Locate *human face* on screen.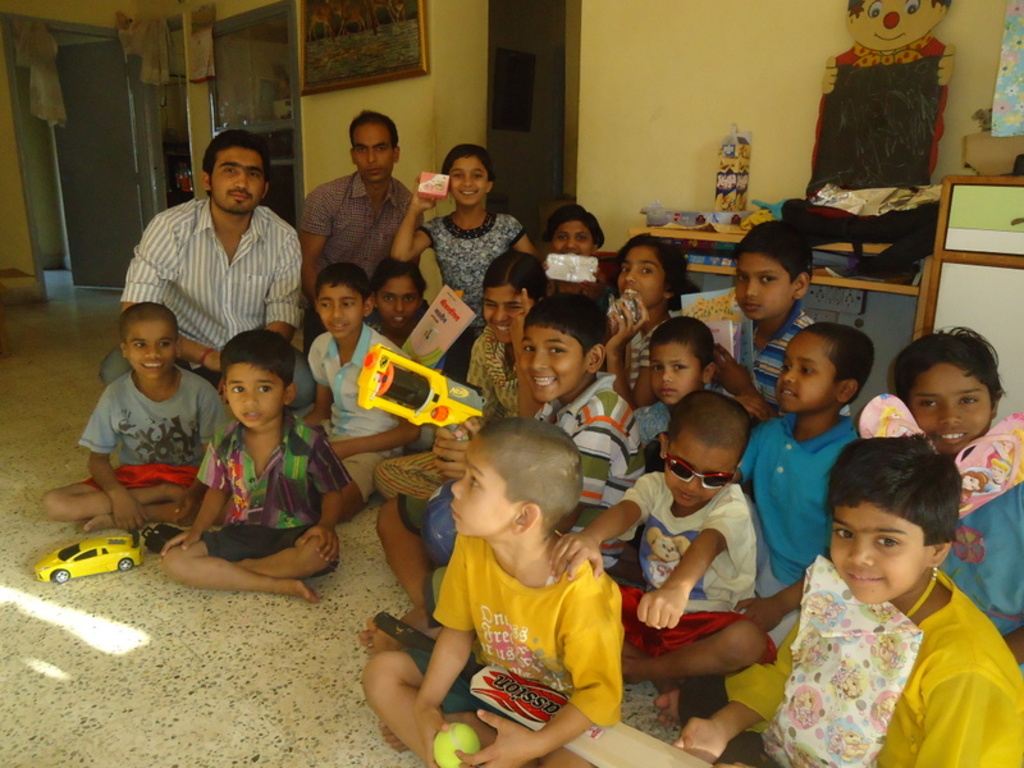
On screen at (left=549, top=220, right=596, bottom=256).
